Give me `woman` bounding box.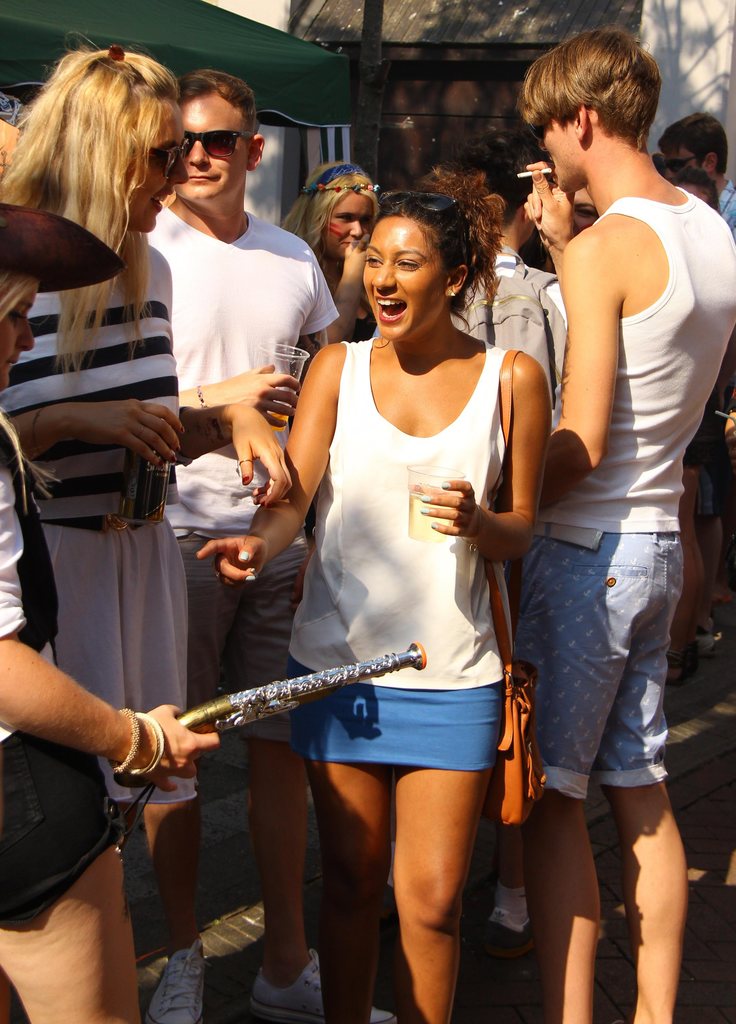
BBox(0, 190, 218, 1023).
